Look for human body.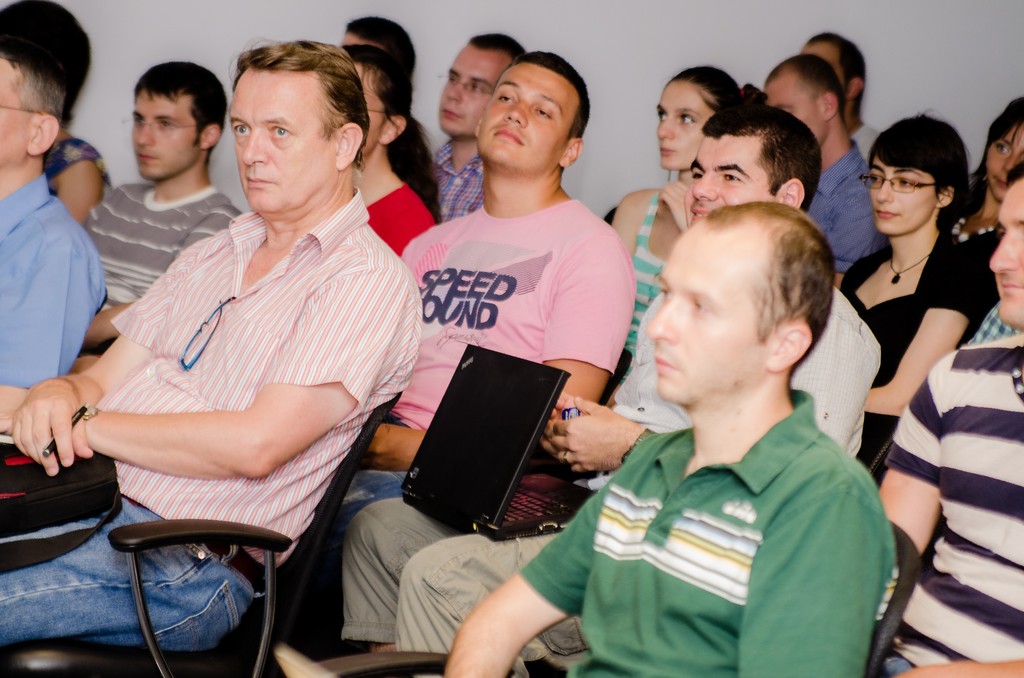
Found: 362/155/440/254.
